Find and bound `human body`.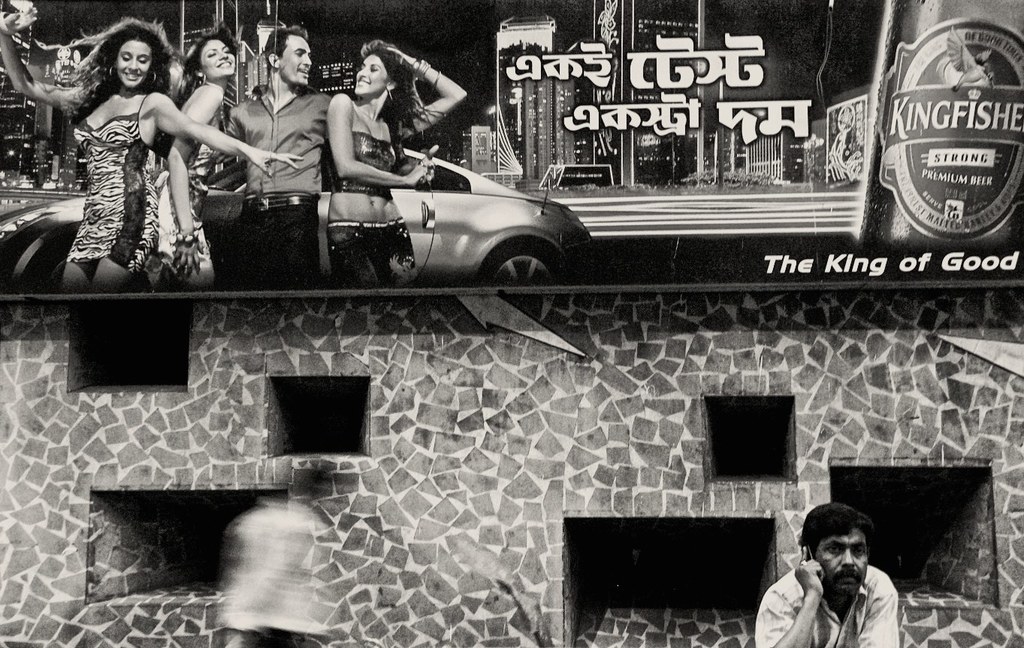
Bound: <bbox>152, 78, 335, 292</bbox>.
